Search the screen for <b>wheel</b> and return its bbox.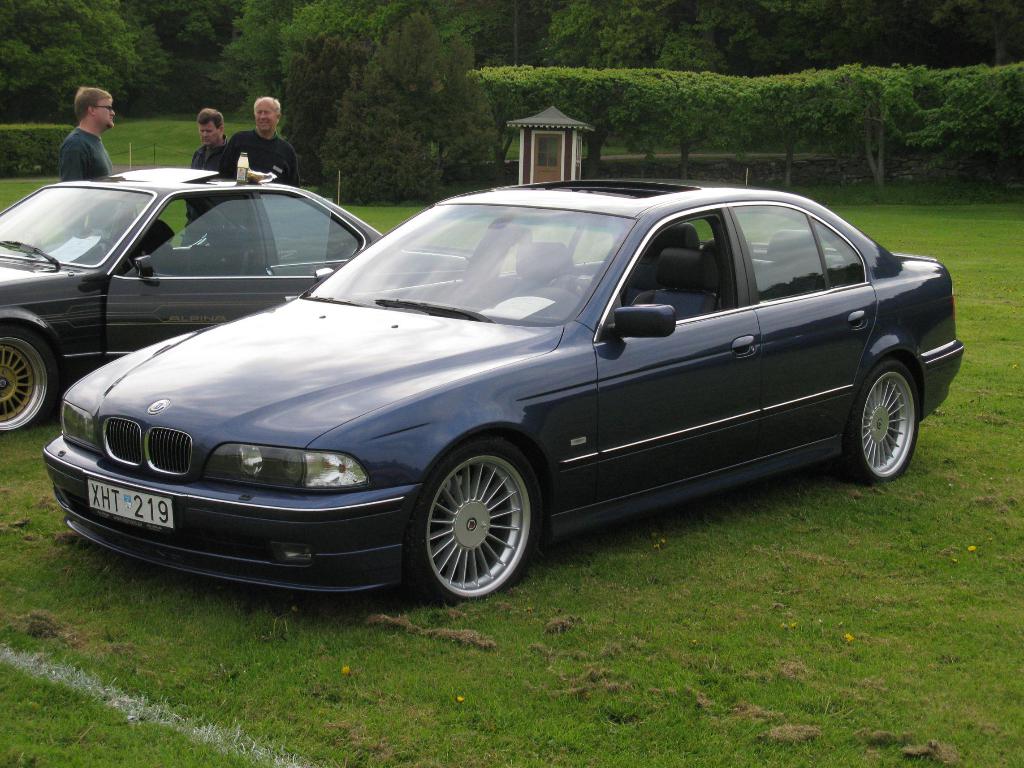
Found: bbox(844, 360, 918, 484).
